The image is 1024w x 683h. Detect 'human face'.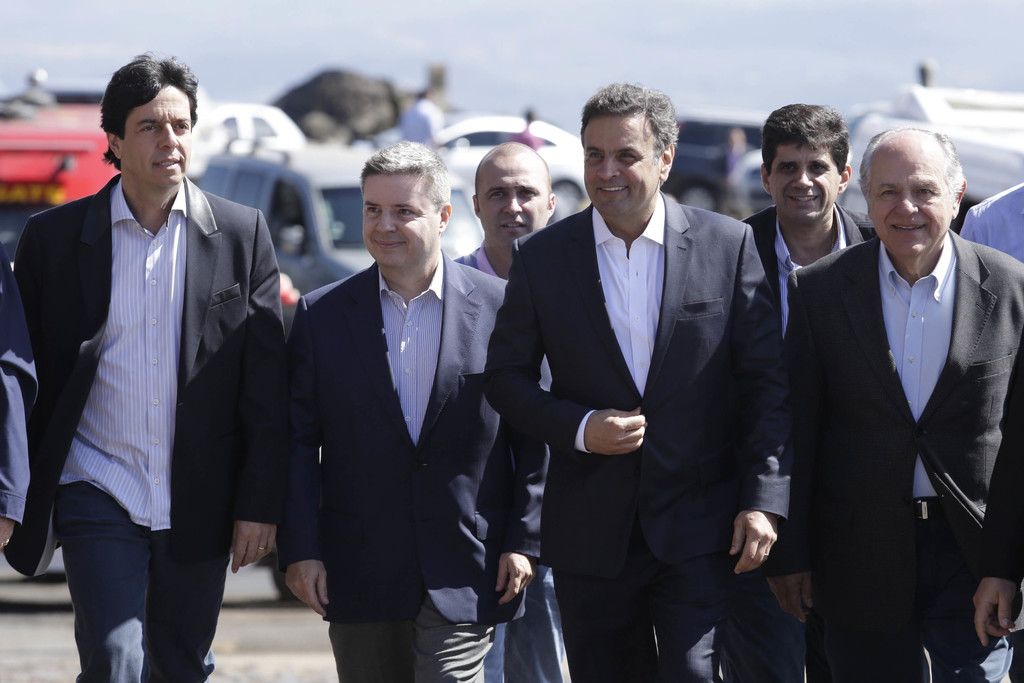
Detection: 581 118 662 215.
